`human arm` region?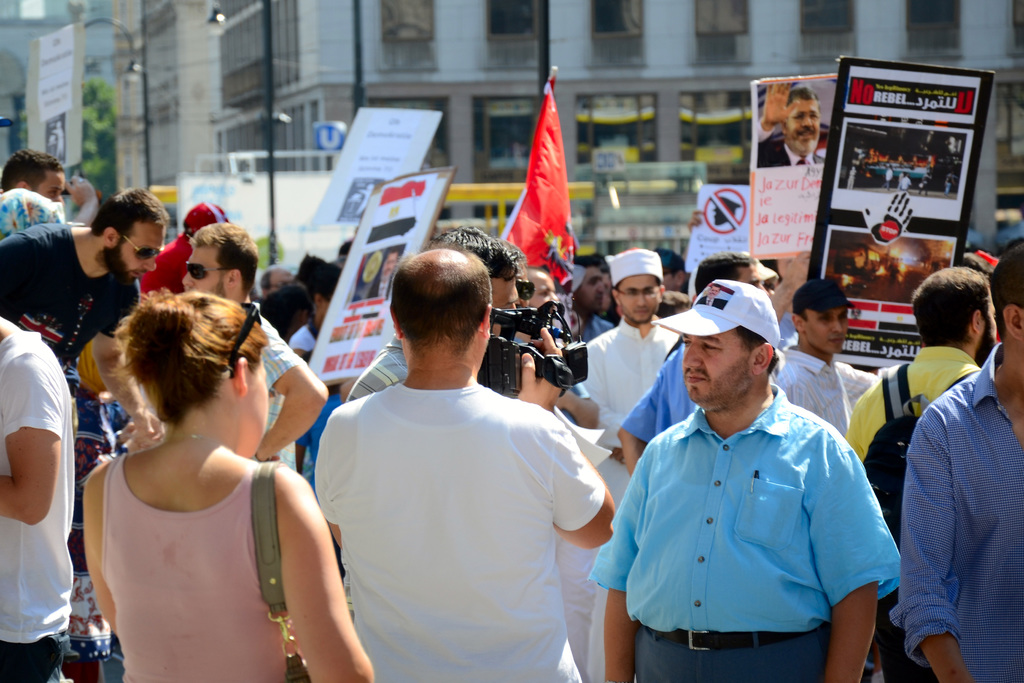
Rect(607, 461, 639, 682)
